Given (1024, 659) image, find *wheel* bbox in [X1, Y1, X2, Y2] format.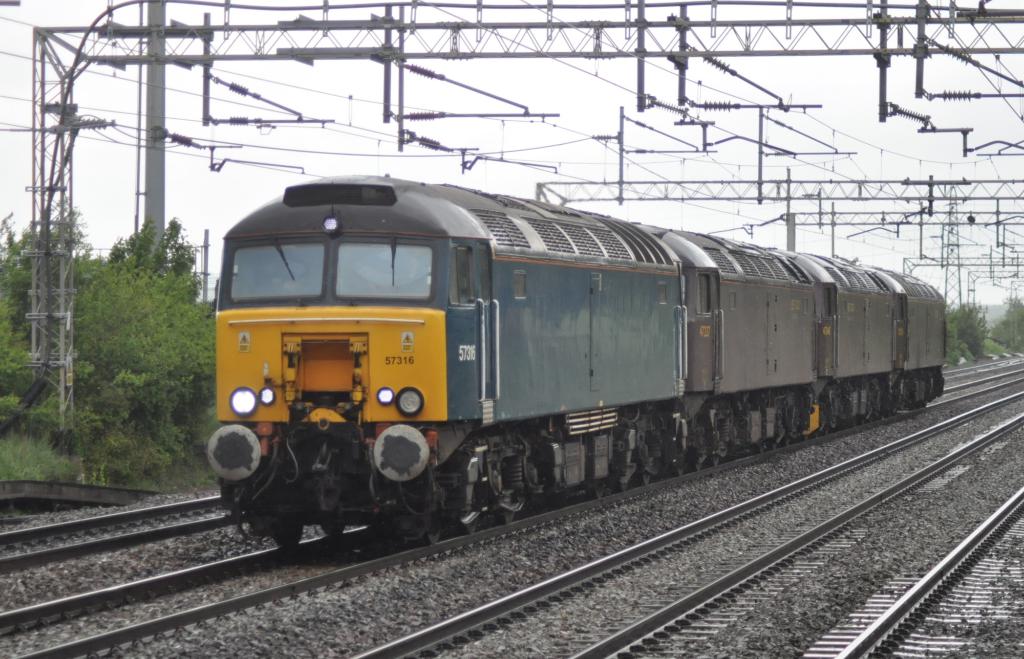
[647, 466, 660, 479].
